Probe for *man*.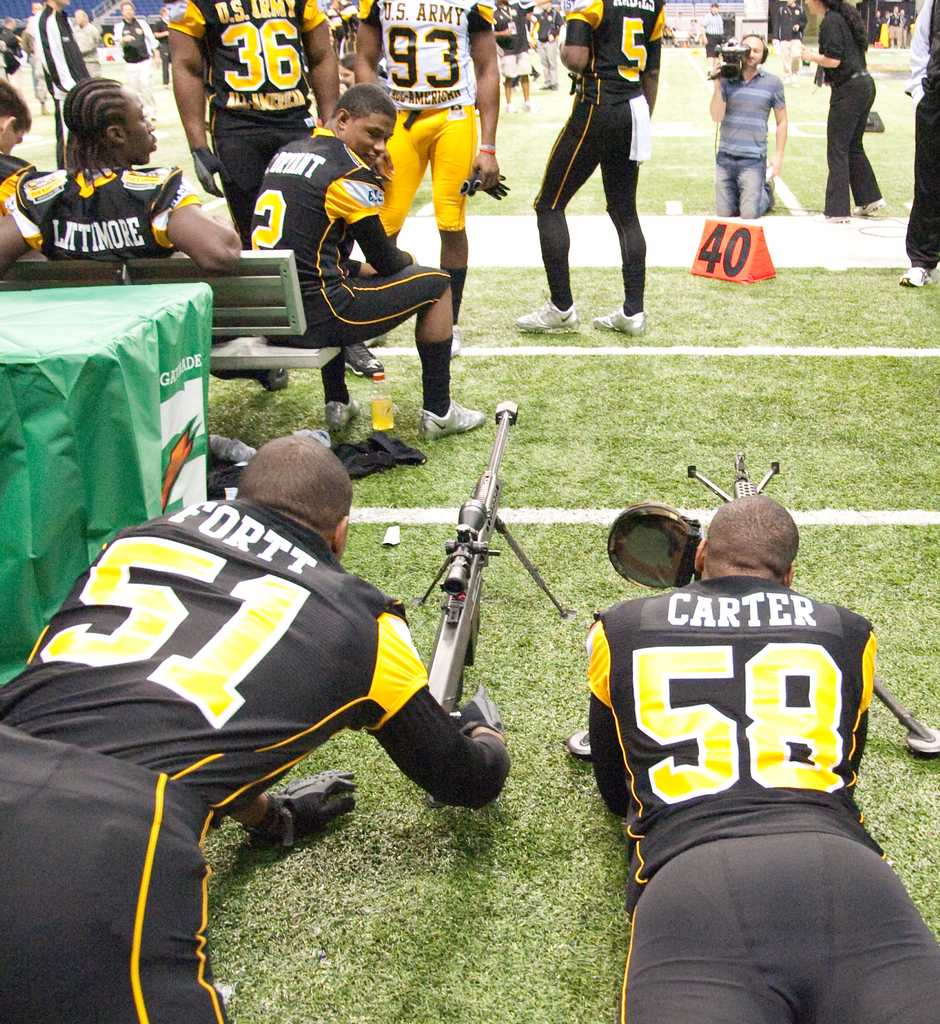
Probe result: Rect(113, 0, 162, 111).
